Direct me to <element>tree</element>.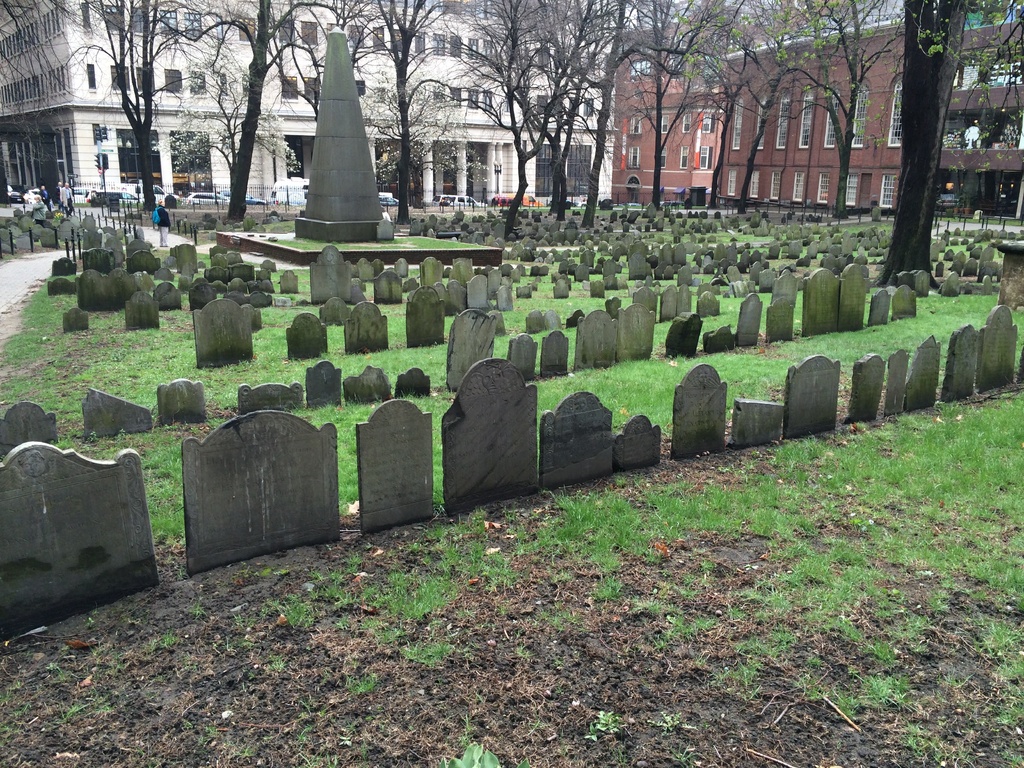
Direction: [left=436, top=0, right=763, bottom=267].
